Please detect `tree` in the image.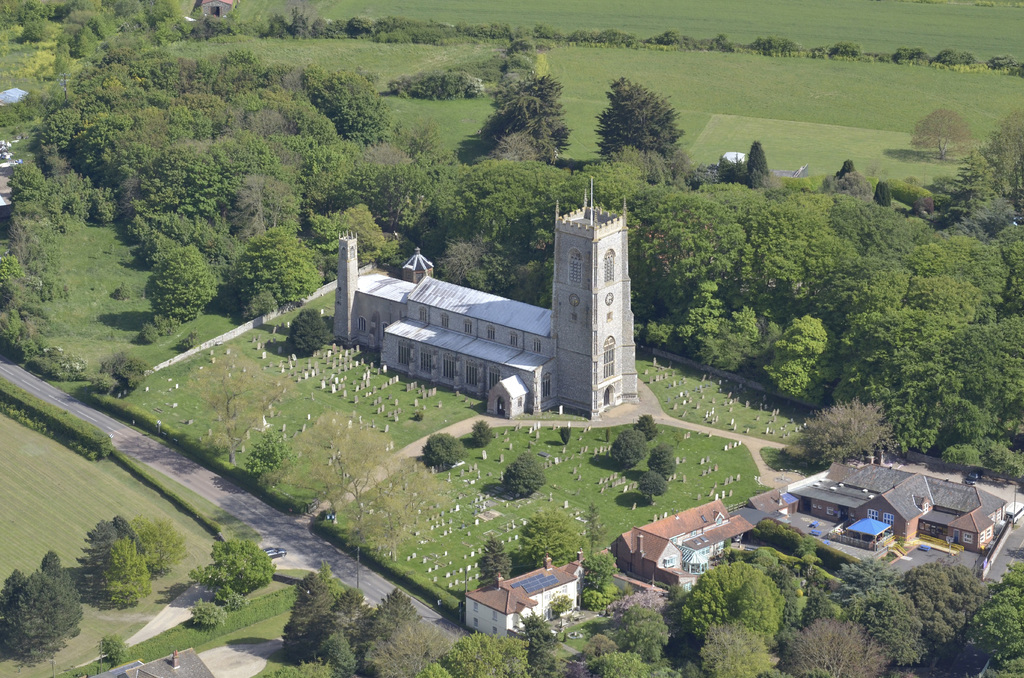
423/430/467/474.
